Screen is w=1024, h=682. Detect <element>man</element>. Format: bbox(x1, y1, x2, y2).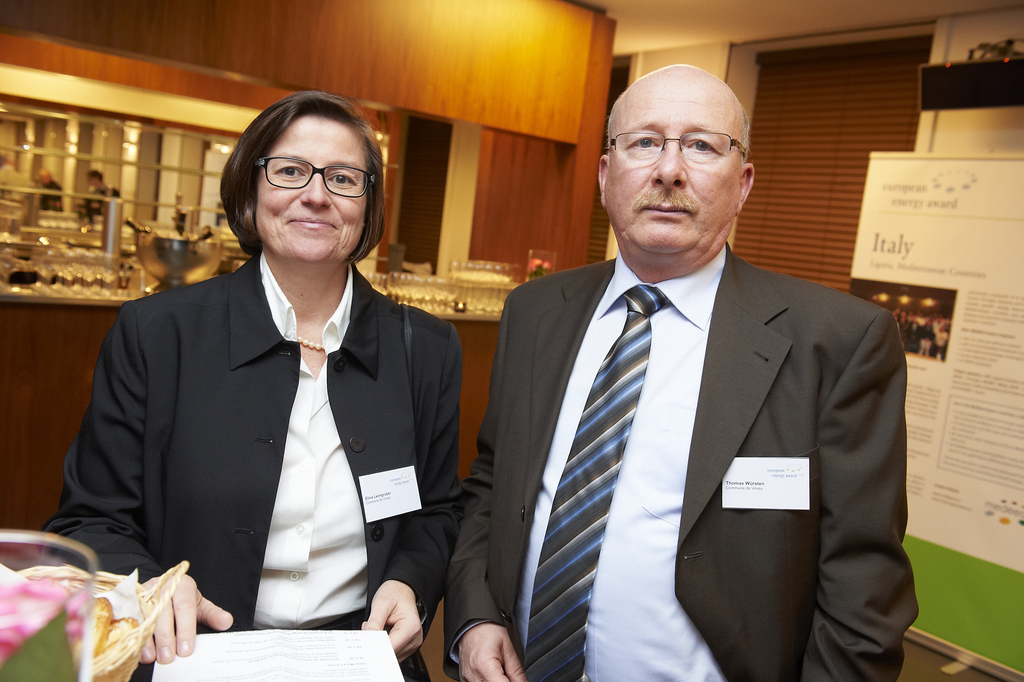
bbox(471, 61, 916, 681).
